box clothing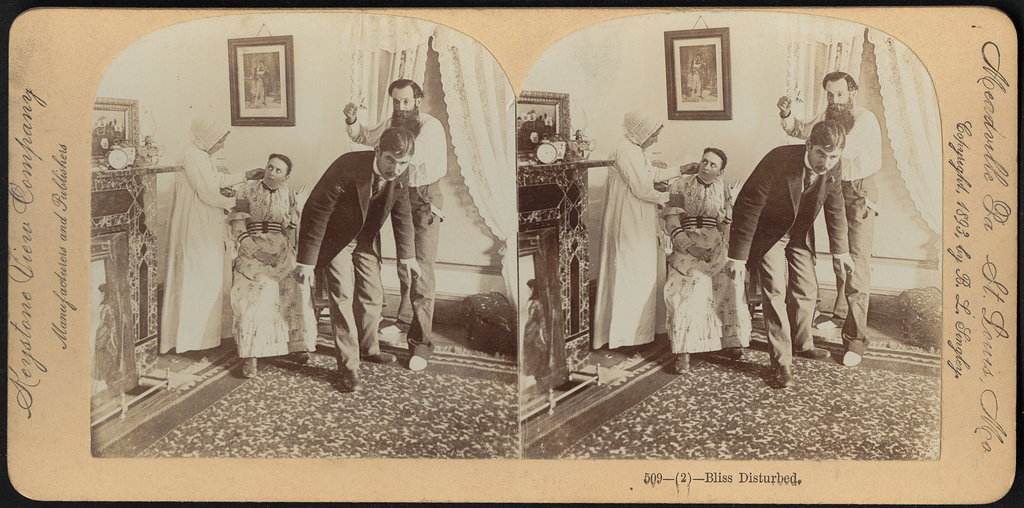
x1=691, y1=61, x2=702, y2=99
